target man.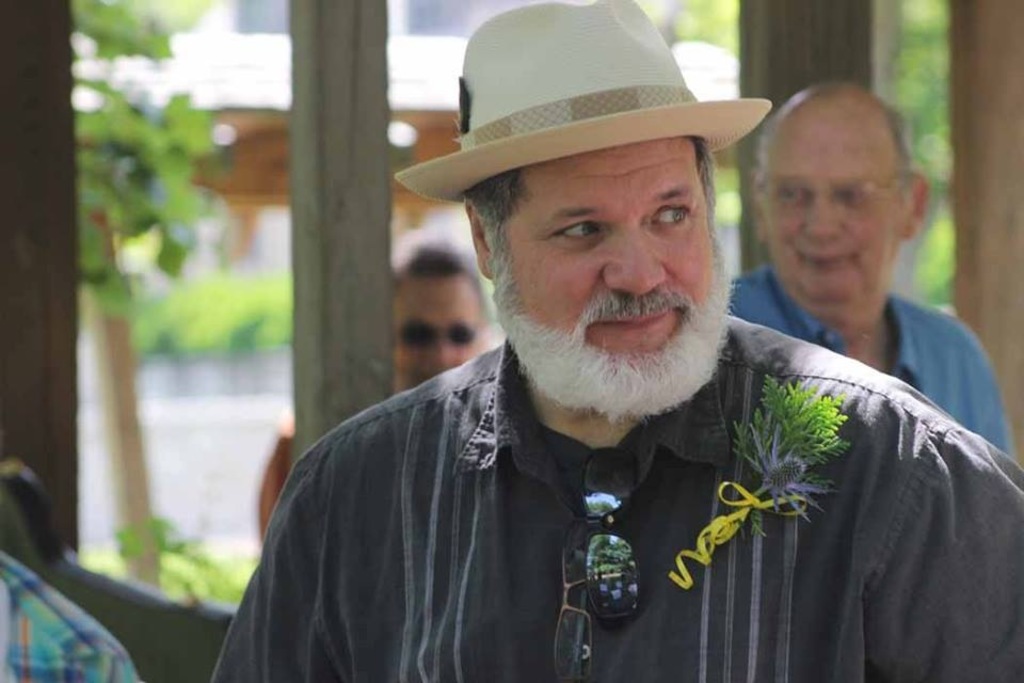
Target region: locate(725, 80, 1017, 460).
